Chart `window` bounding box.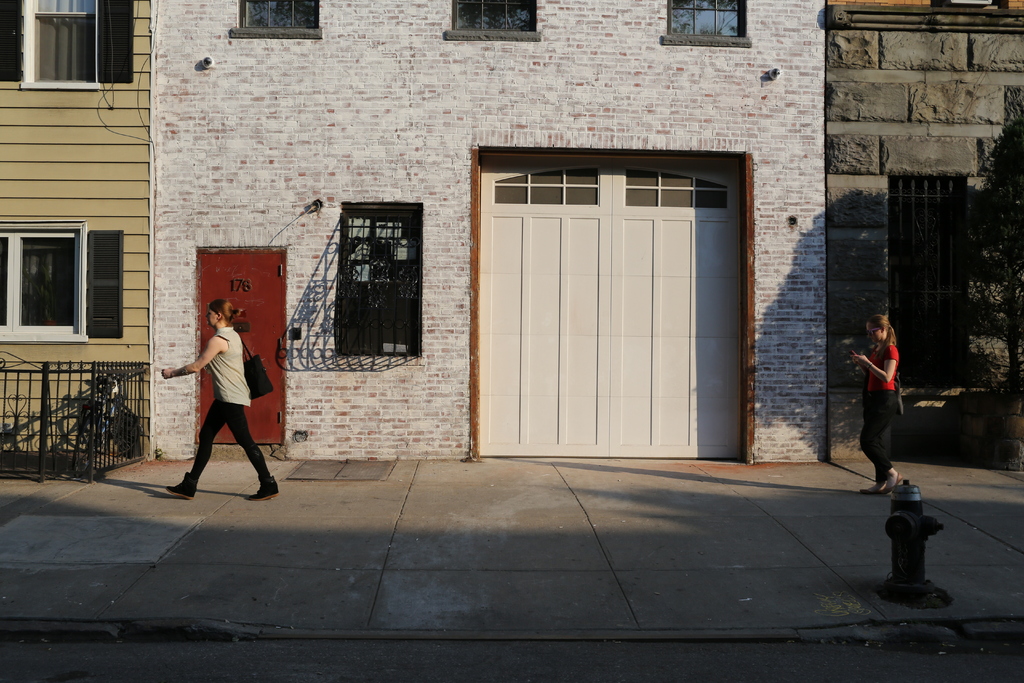
Charted: 887,174,964,357.
